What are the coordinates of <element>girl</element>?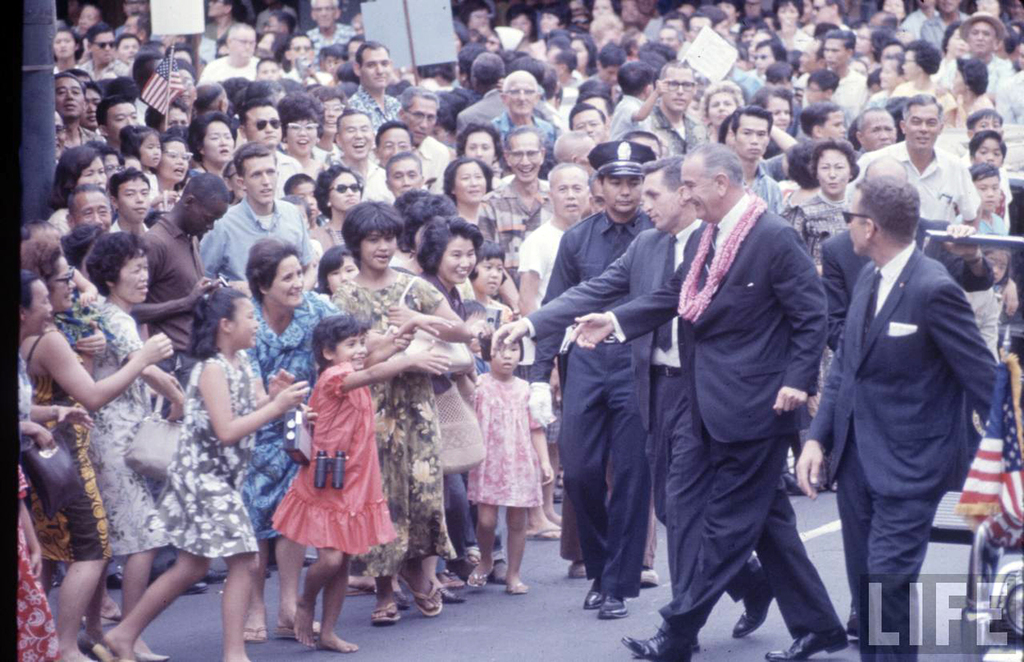
crop(985, 246, 1010, 363).
